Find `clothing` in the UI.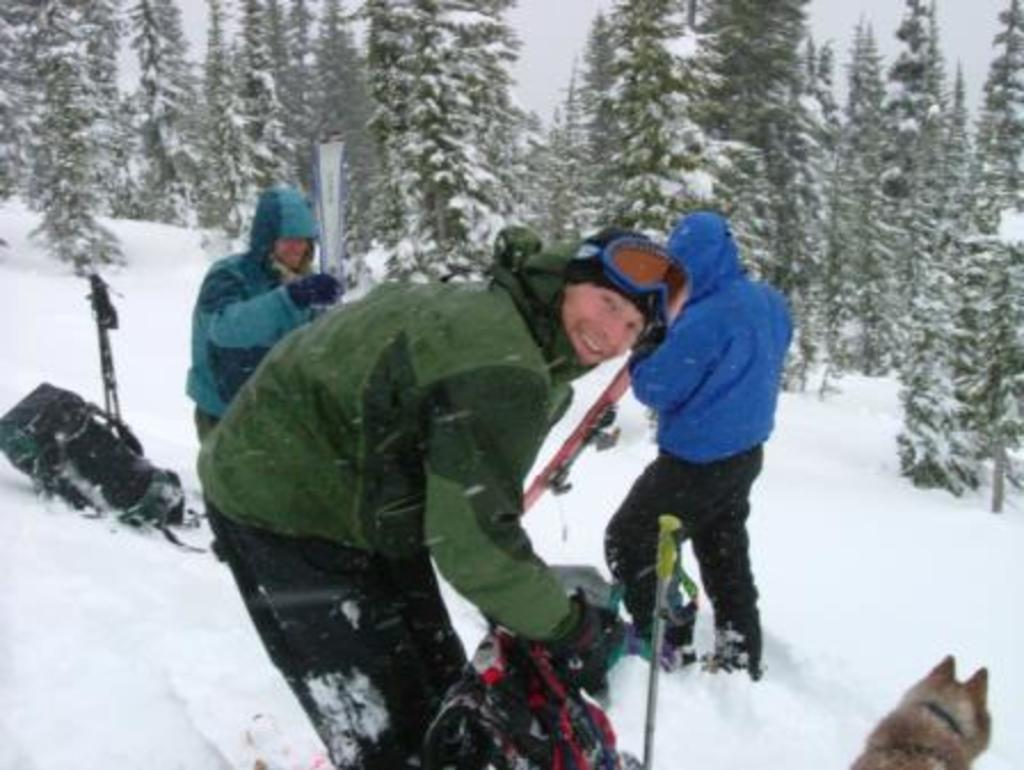
UI element at crop(642, 215, 782, 676).
